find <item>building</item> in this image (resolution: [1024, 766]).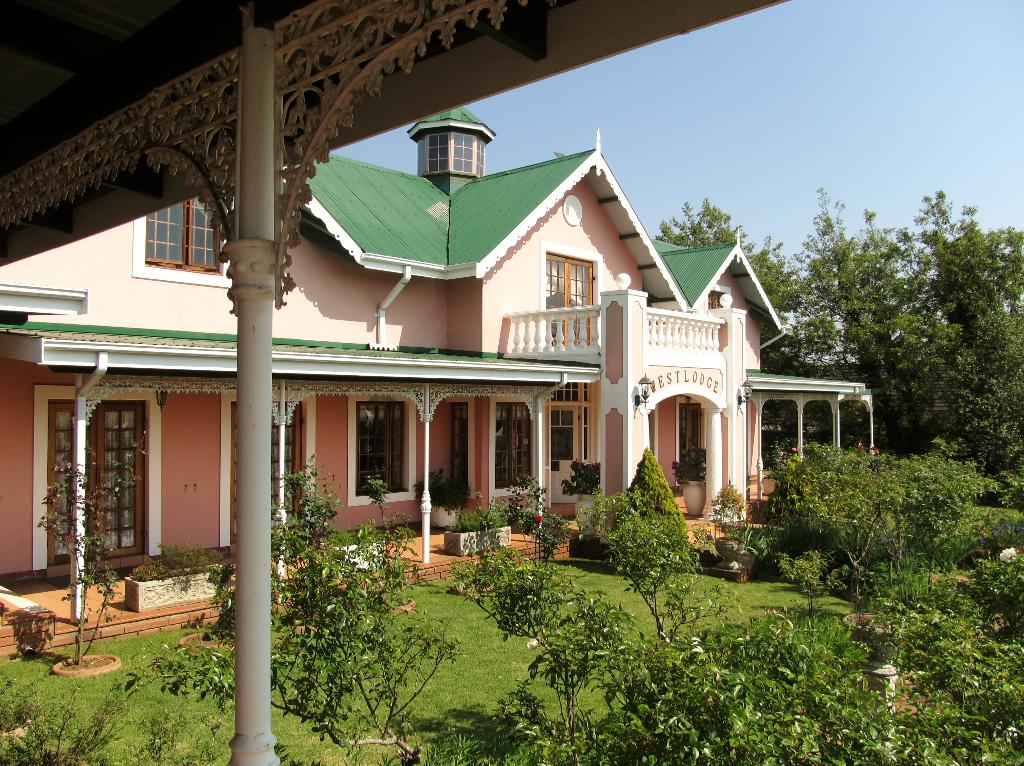
<bbox>0, 108, 875, 657</bbox>.
